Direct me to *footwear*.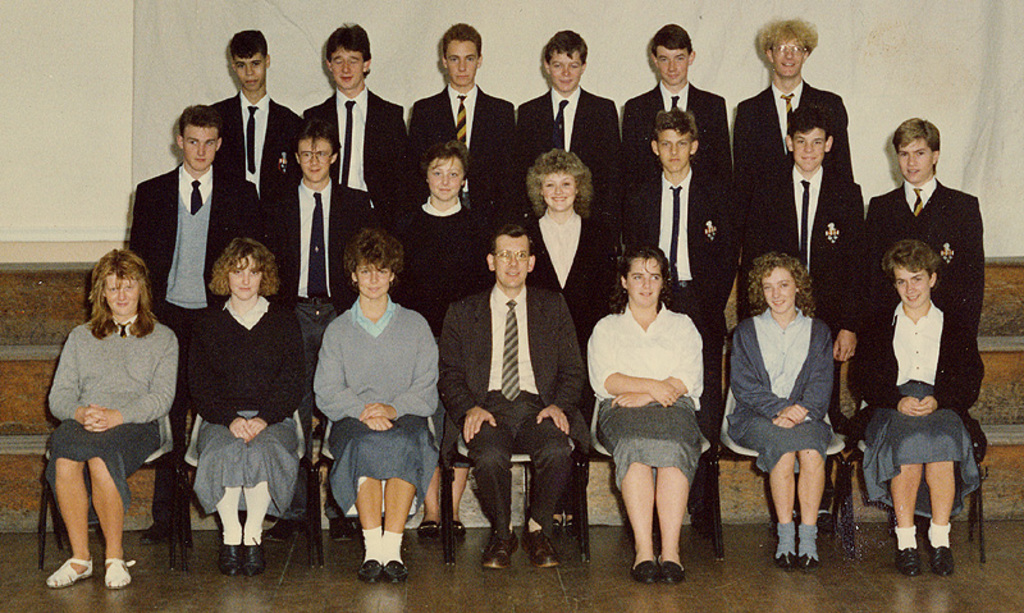
Direction: [776,548,799,567].
